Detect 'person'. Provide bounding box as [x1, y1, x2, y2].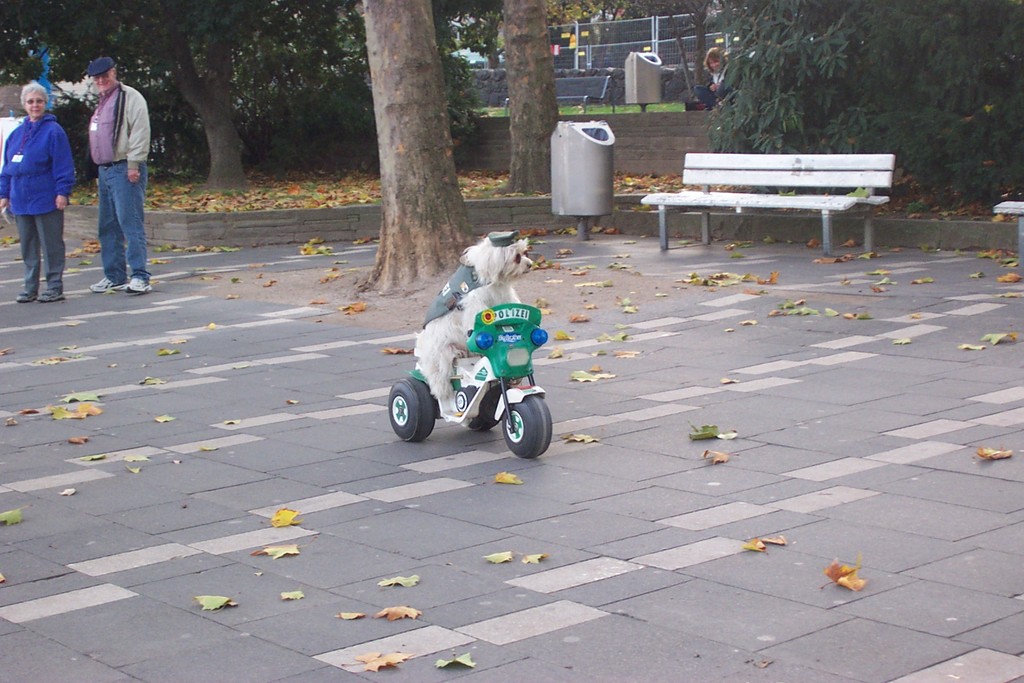
[0, 76, 75, 307].
